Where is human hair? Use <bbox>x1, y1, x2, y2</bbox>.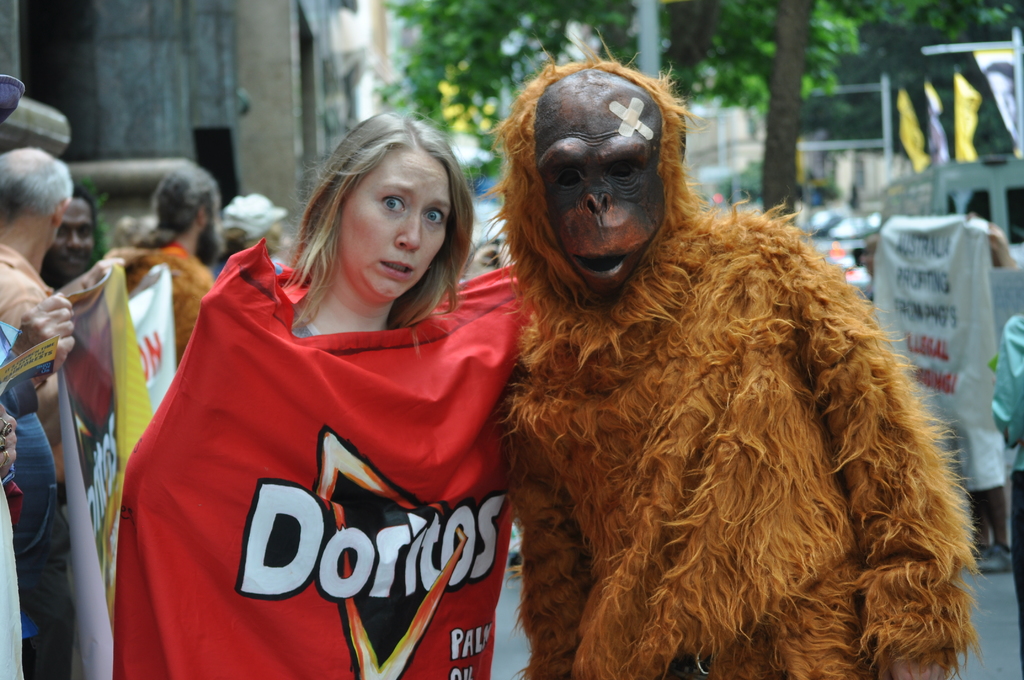
<bbox>0, 150, 74, 229</bbox>.
